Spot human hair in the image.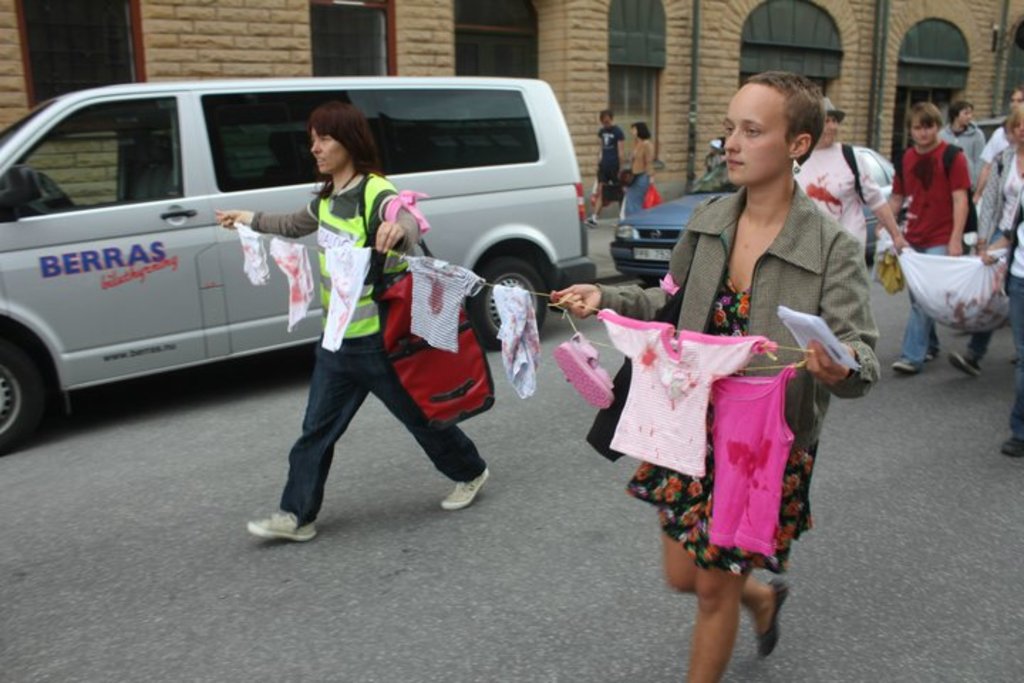
human hair found at [744,68,826,169].
